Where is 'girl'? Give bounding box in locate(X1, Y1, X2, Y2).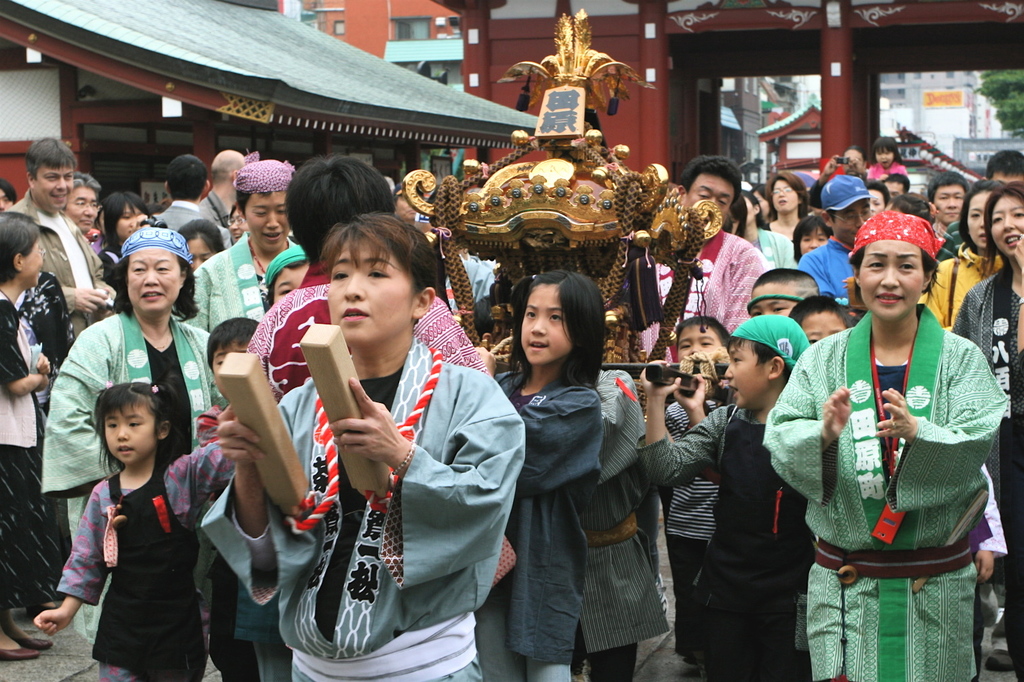
locate(33, 382, 231, 681).
